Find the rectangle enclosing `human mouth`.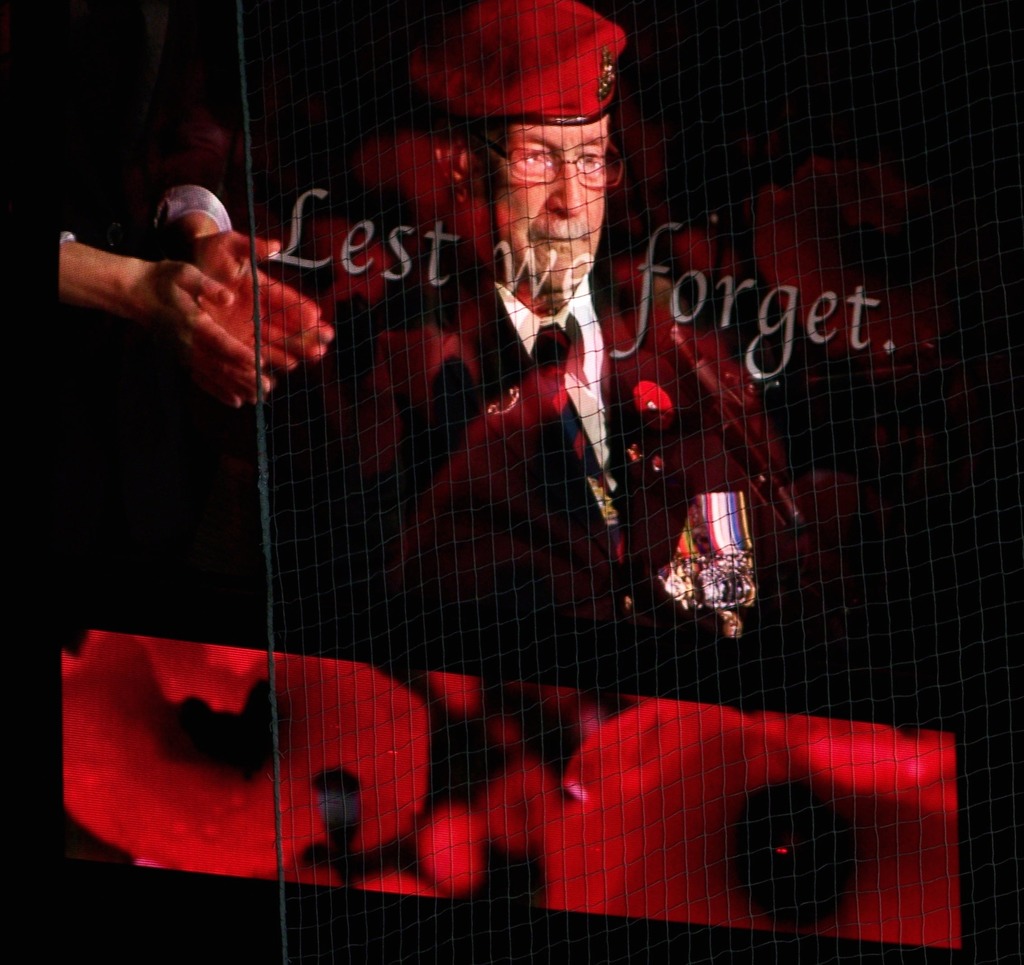
region(535, 234, 586, 246).
